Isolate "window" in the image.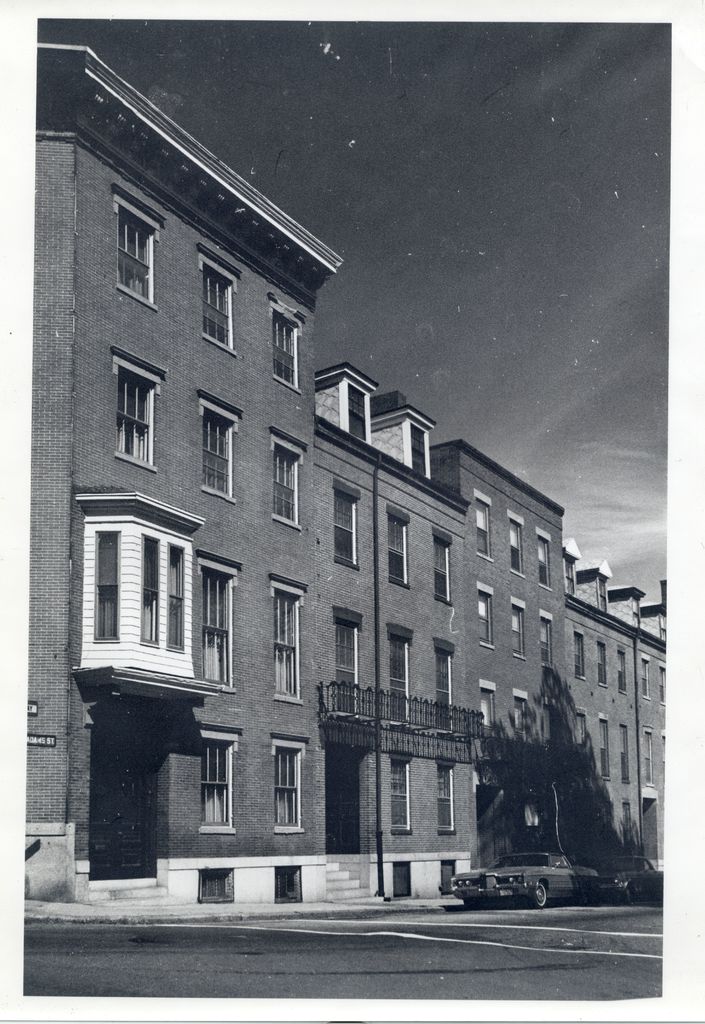
Isolated region: {"x1": 174, "y1": 547, "x2": 189, "y2": 657}.
